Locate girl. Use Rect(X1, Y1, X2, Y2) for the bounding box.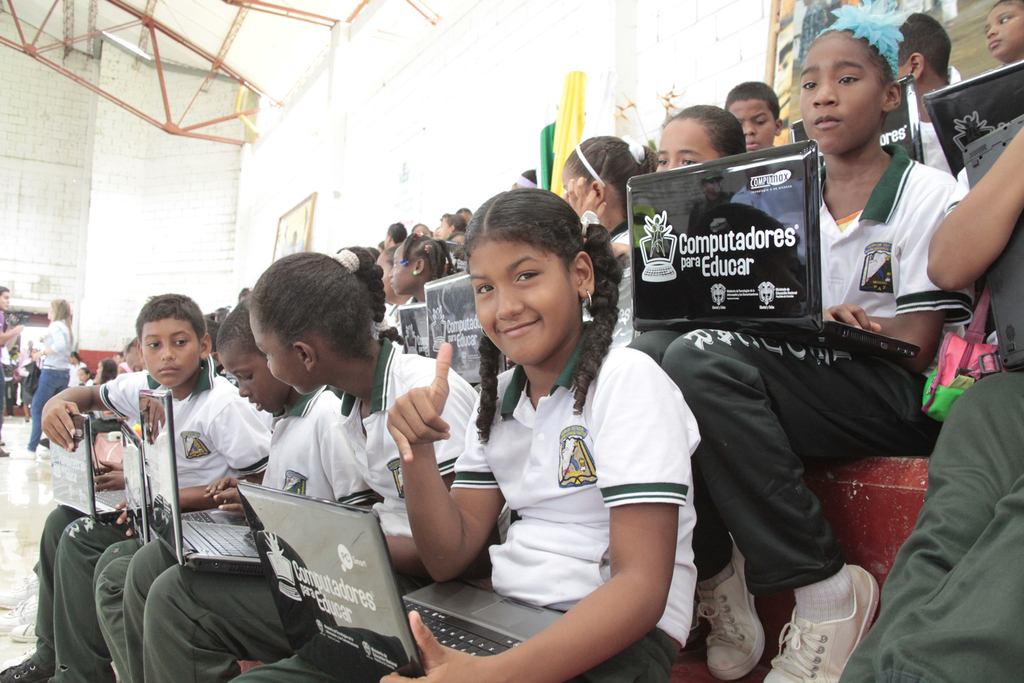
Rect(603, 100, 811, 346).
